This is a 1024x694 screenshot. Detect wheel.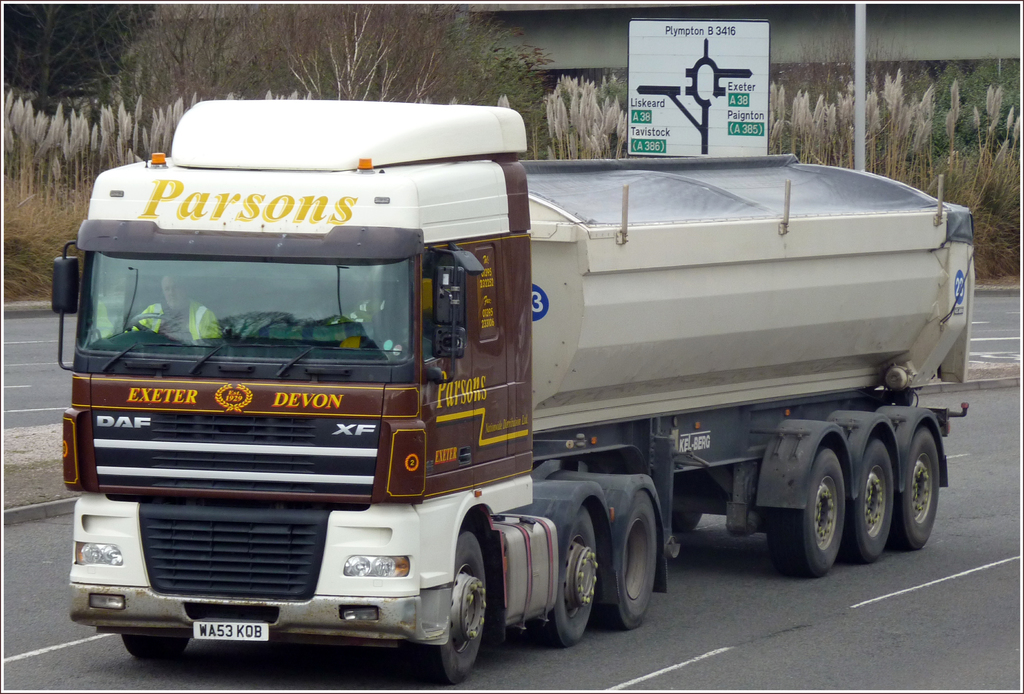
544, 506, 595, 650.
